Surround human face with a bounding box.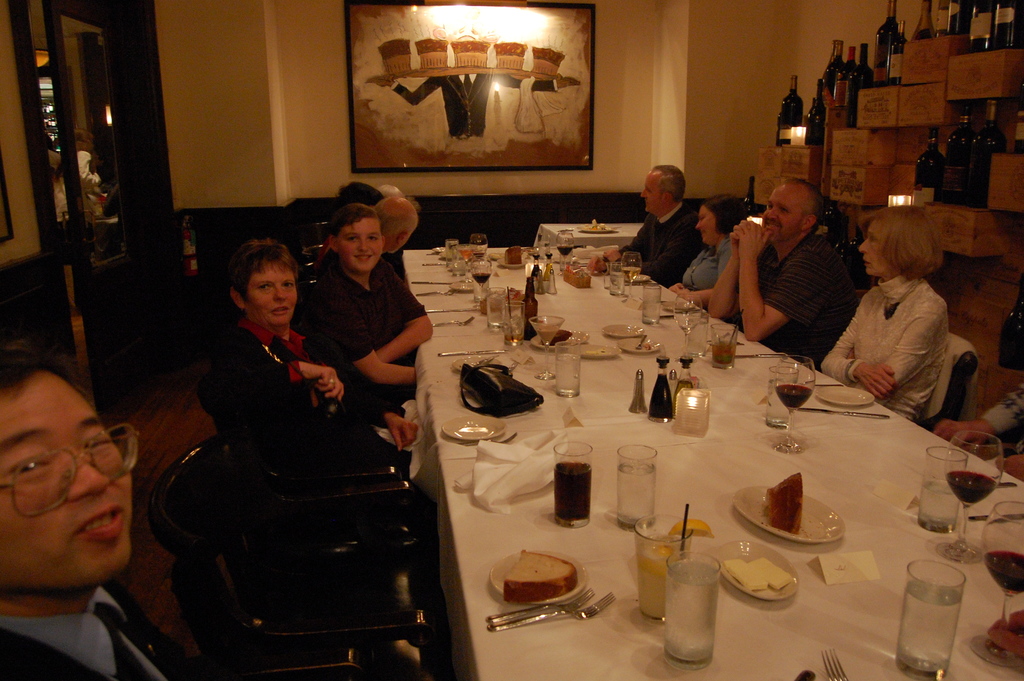
<region>695, 206, 715, 243</region>.
